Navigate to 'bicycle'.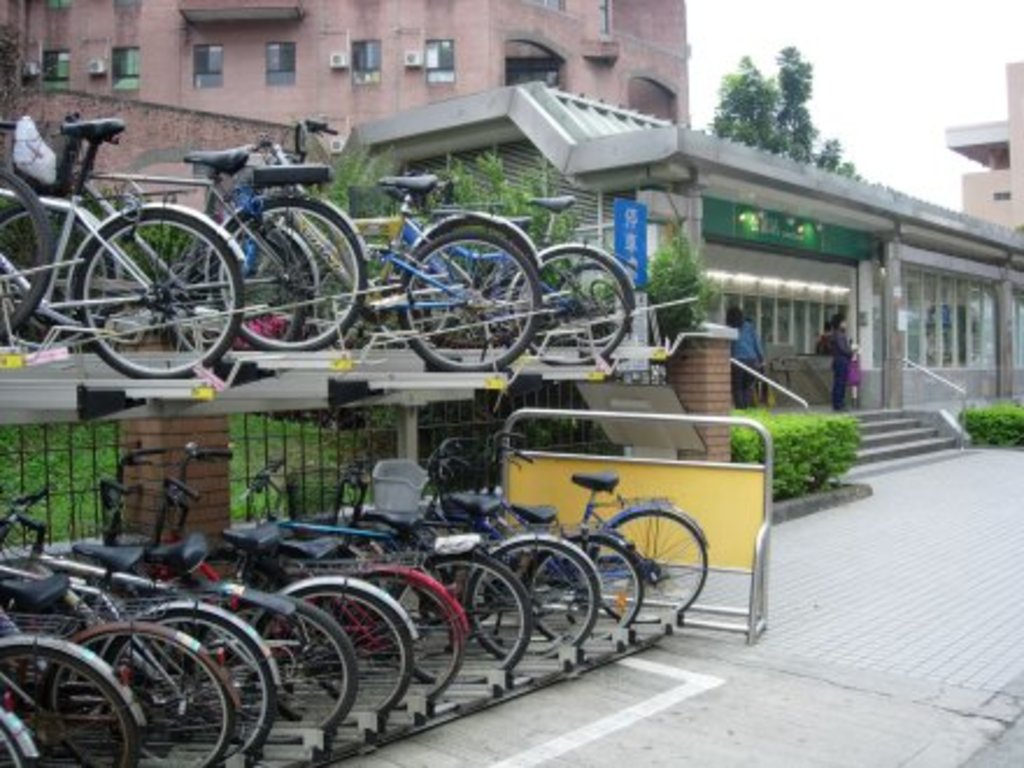
Navigation target: left=342, top=449, right=545, bottom=694.
